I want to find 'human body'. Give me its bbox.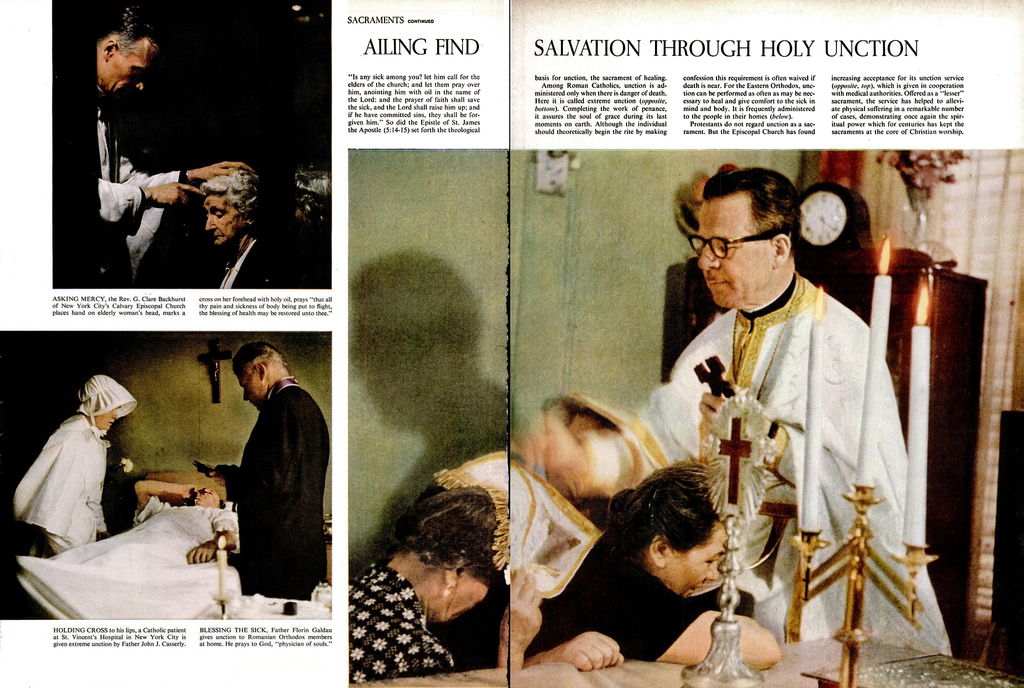
{"left": 88, "top": 4, "right": 266, "bottom": 289}.
